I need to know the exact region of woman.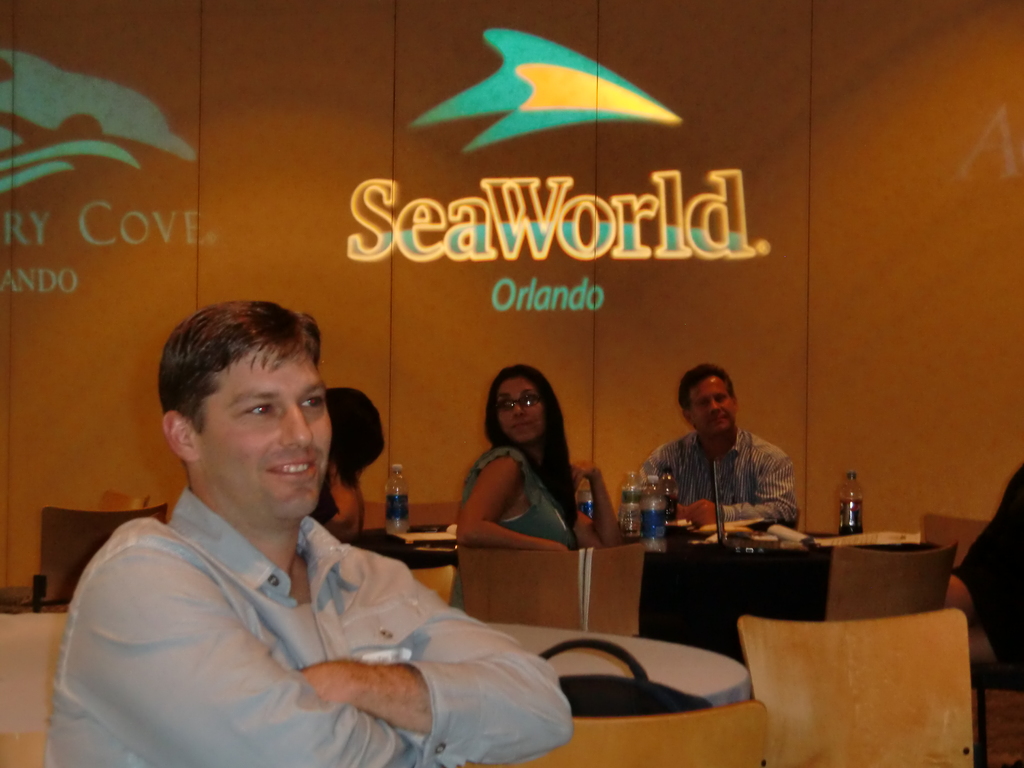
Region: bbox(446, 363, 625, 618).
